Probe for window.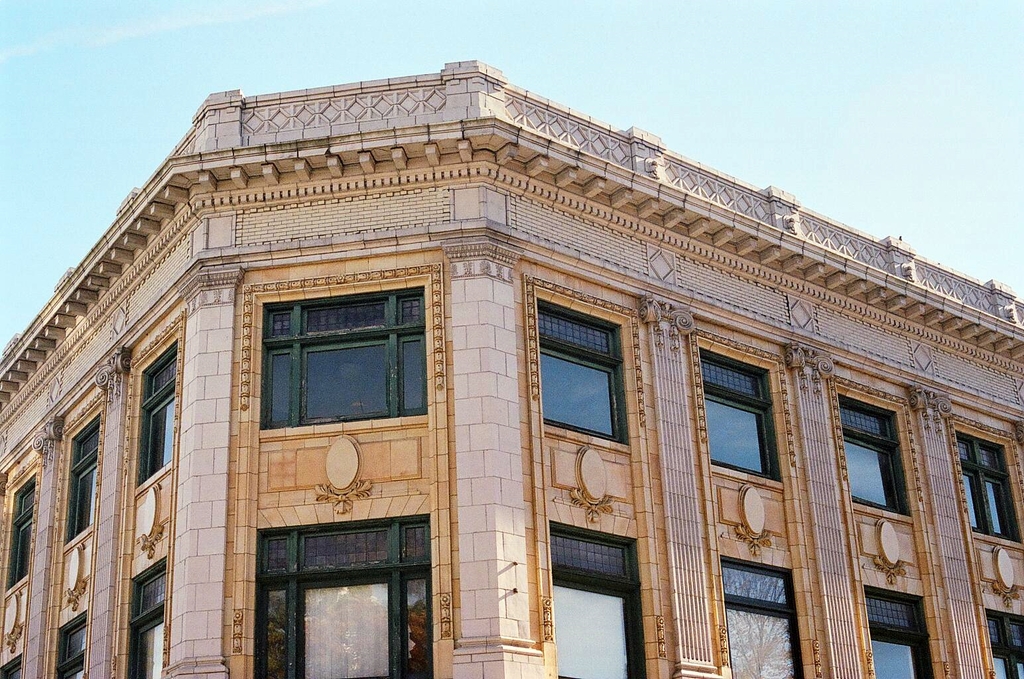
Probe result: [x1=251, y1=280, x2=425, y2=447].
